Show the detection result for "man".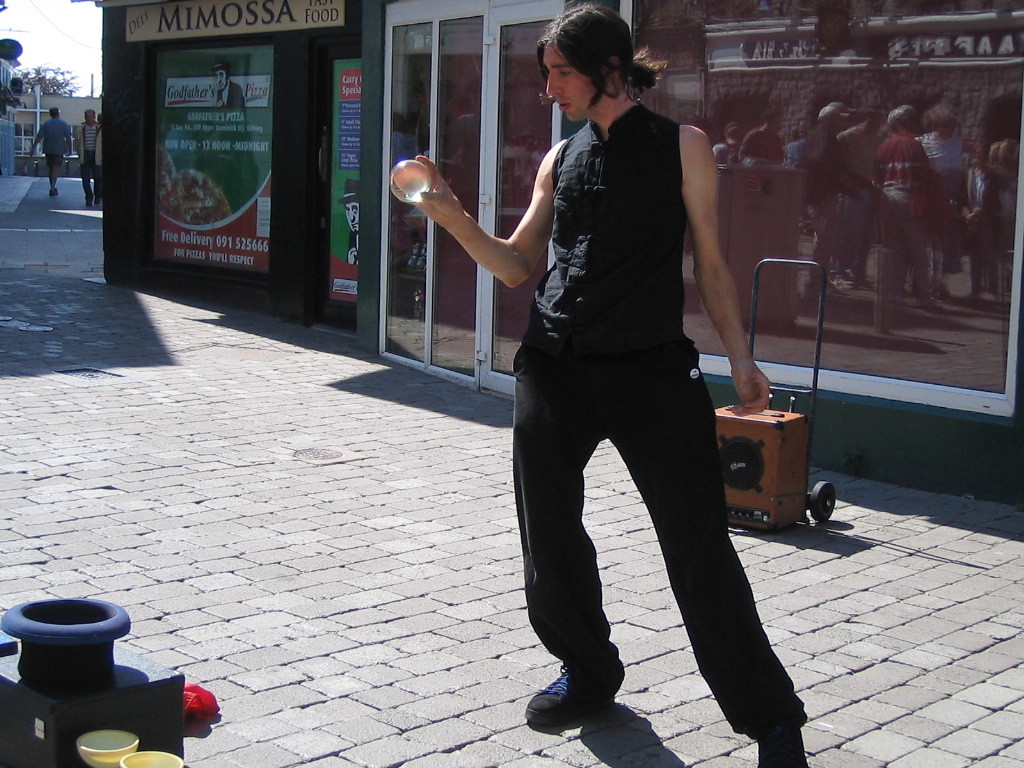
(215, 60, 248, 111).
